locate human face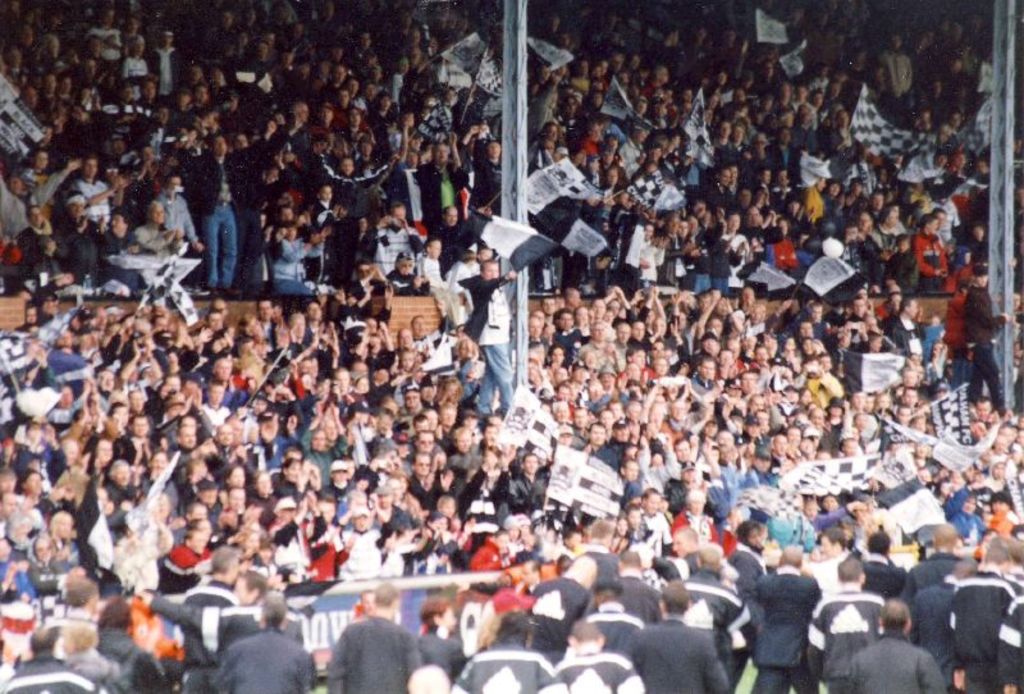
bbox=[719, 168, 730, 187]
